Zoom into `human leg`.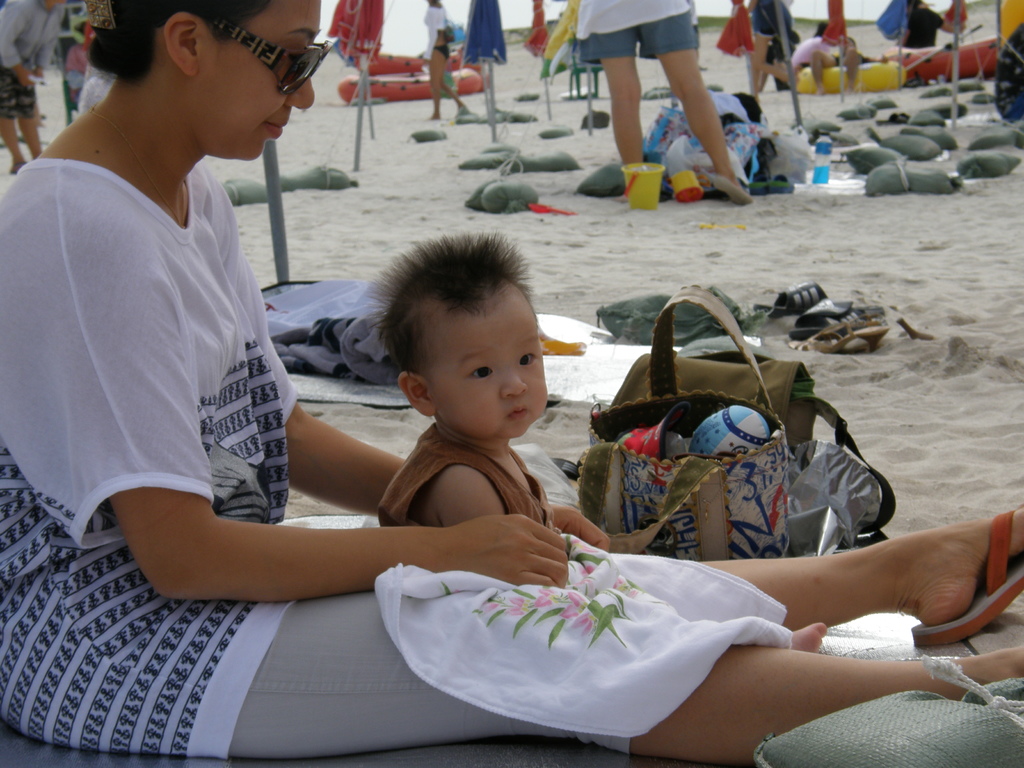
Zoom target: 239, 520, 1023, 752.
